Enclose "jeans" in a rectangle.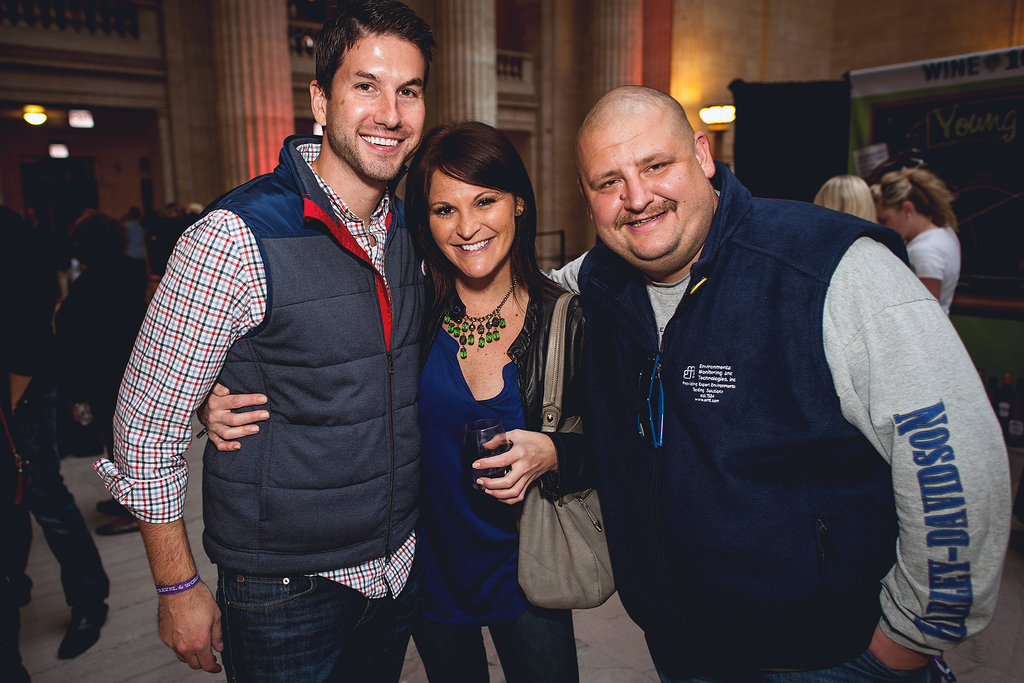
box(221, 565, 423, 682).
